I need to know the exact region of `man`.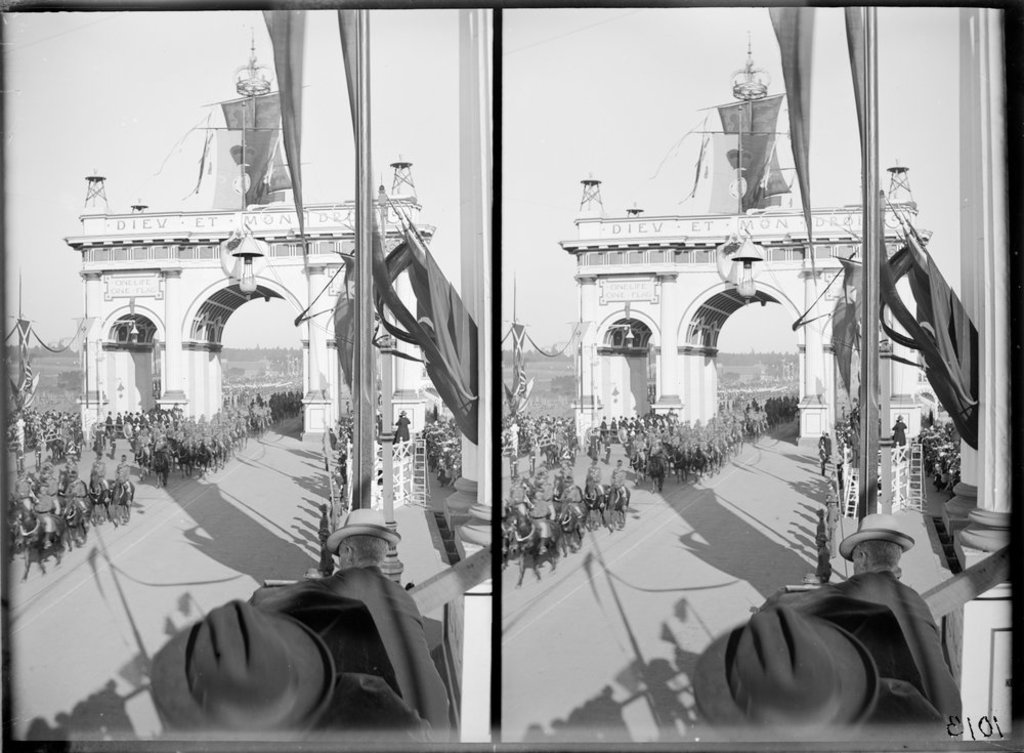
Region: 247:507:450:739.
